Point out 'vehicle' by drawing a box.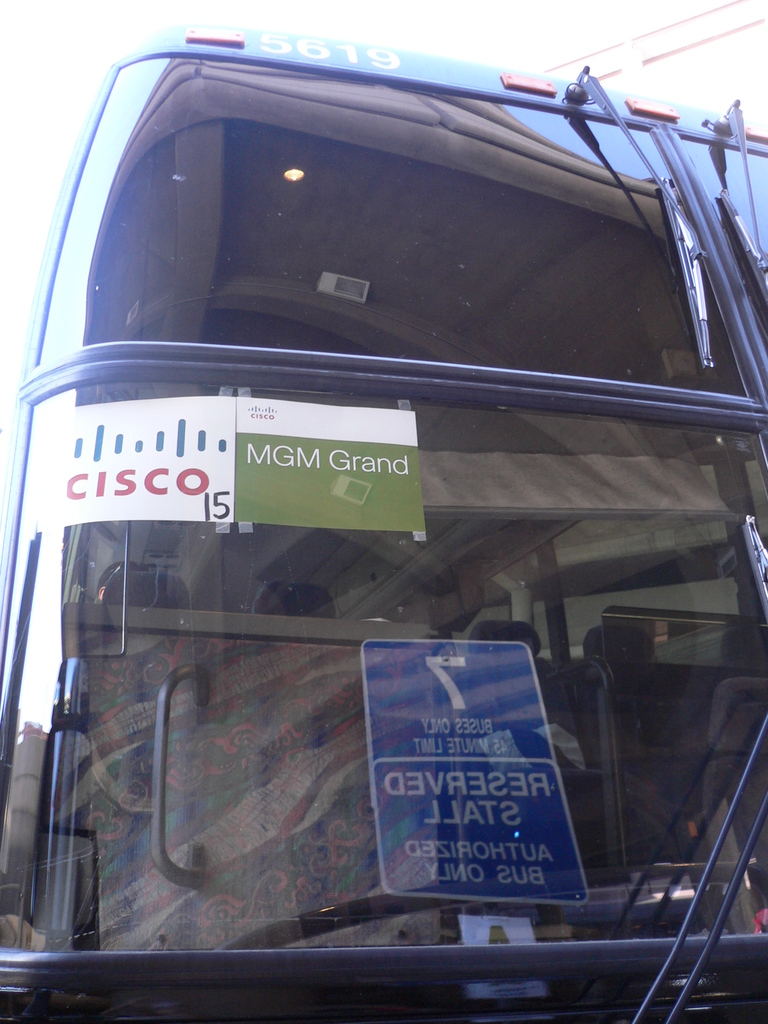
[39, 79, 735, 1009].
